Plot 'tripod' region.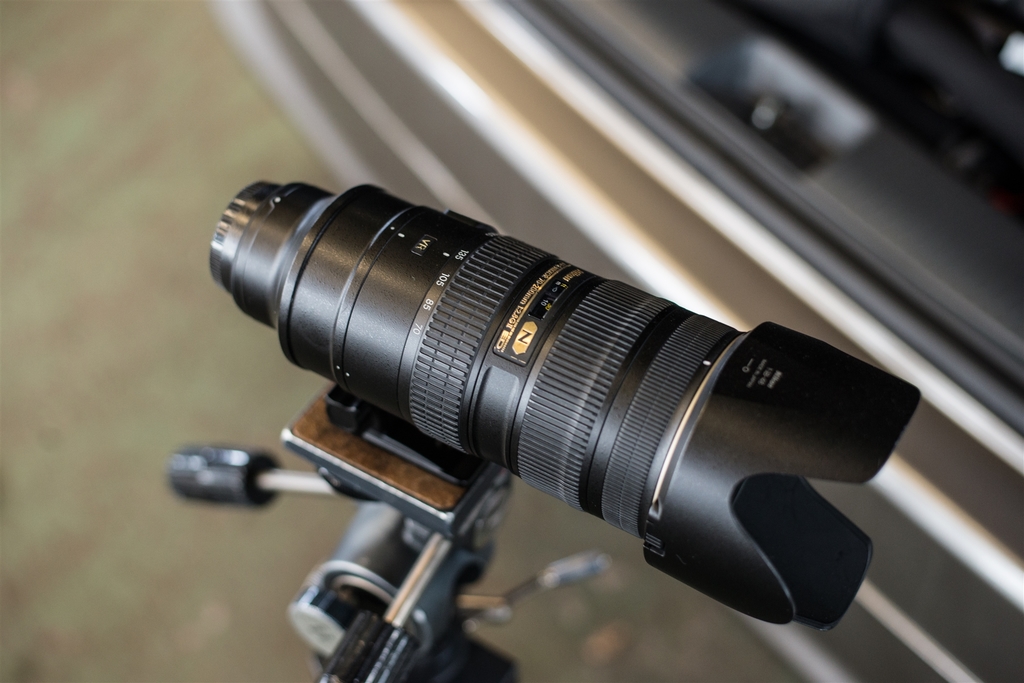
Plotted at rect(164, 382, 609, 682).
